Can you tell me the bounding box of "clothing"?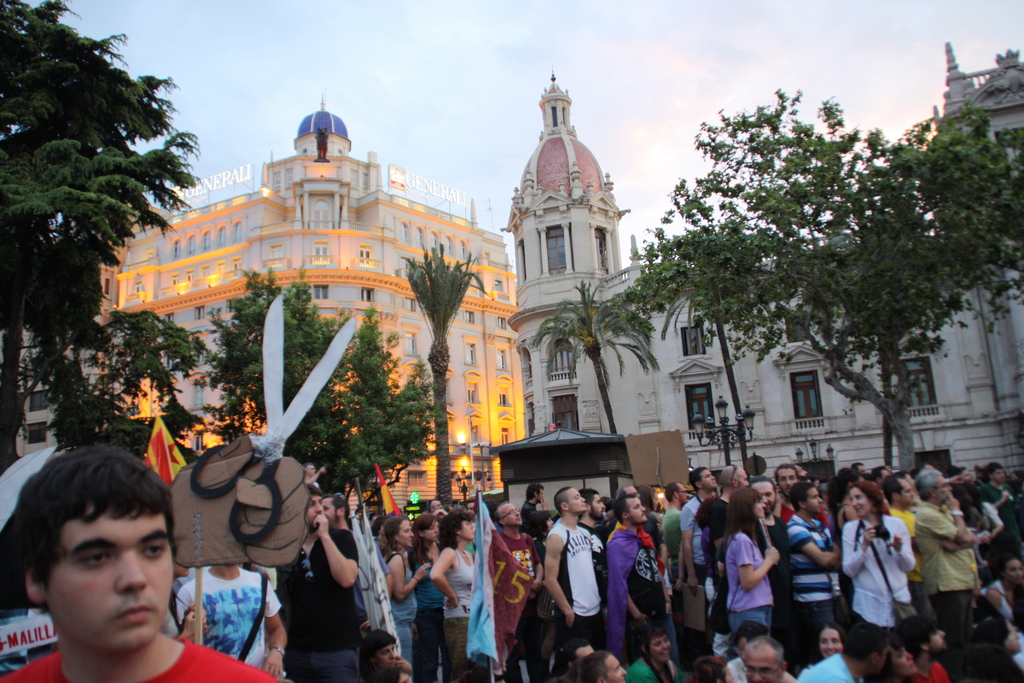
crop(536, 517, 607, 682).
